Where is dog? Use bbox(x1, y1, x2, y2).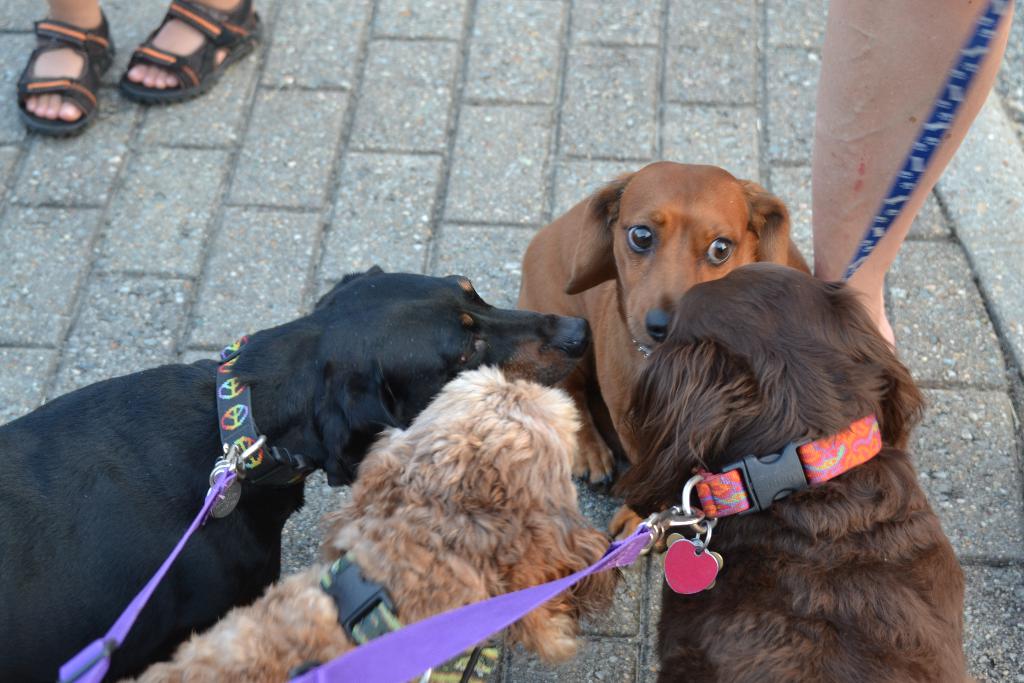
bbox(1, 261, 591, 678).
